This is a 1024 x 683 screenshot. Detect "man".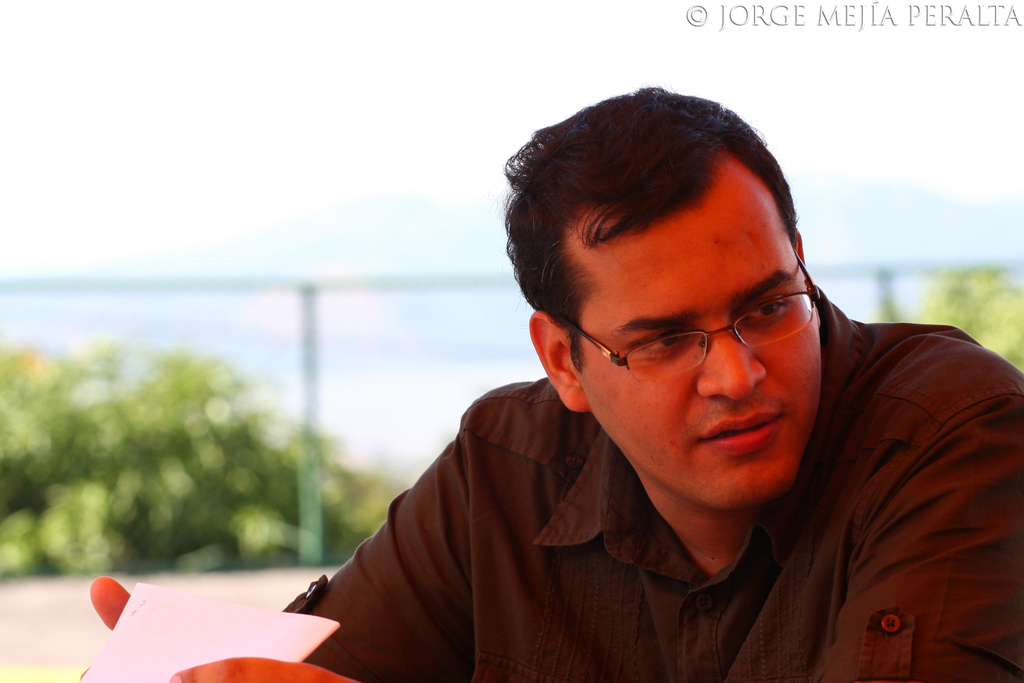
231,124,998,663.
